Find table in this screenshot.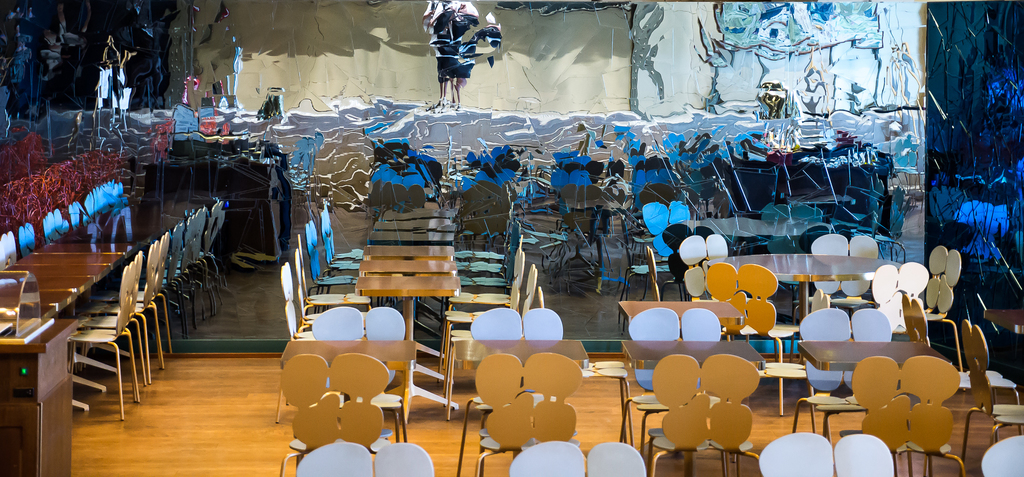
The bounding box for table is bbox=(620, 340, 765, 476).
